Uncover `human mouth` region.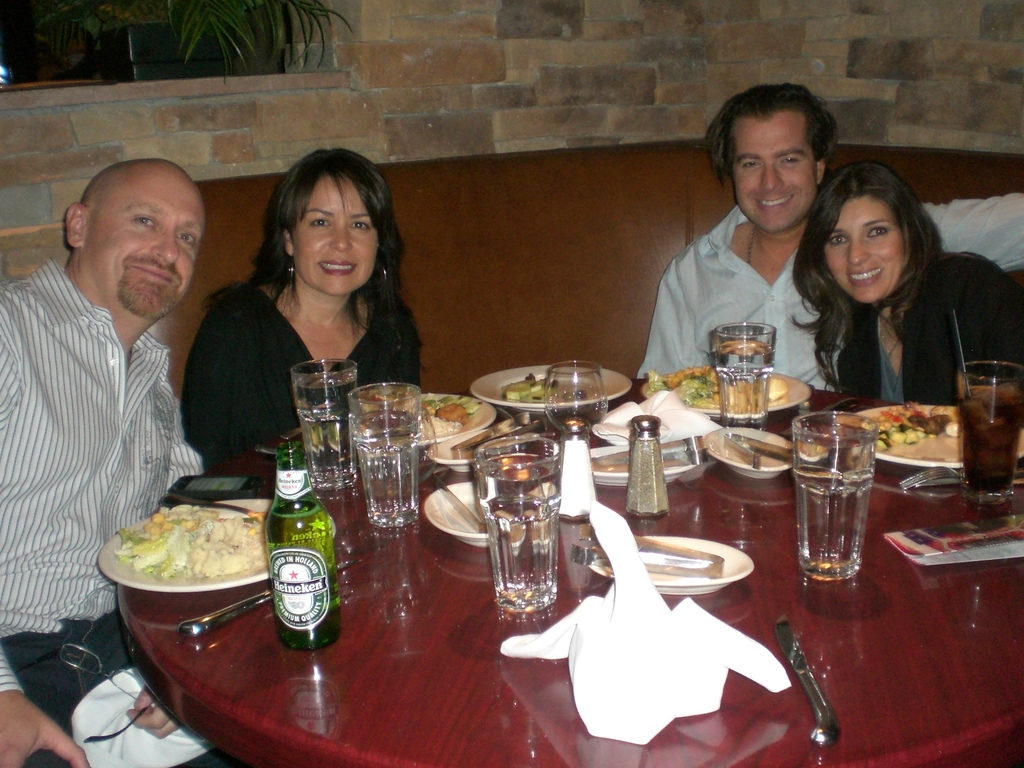
Uncovered: bbox(752, 196, 794, 206).
